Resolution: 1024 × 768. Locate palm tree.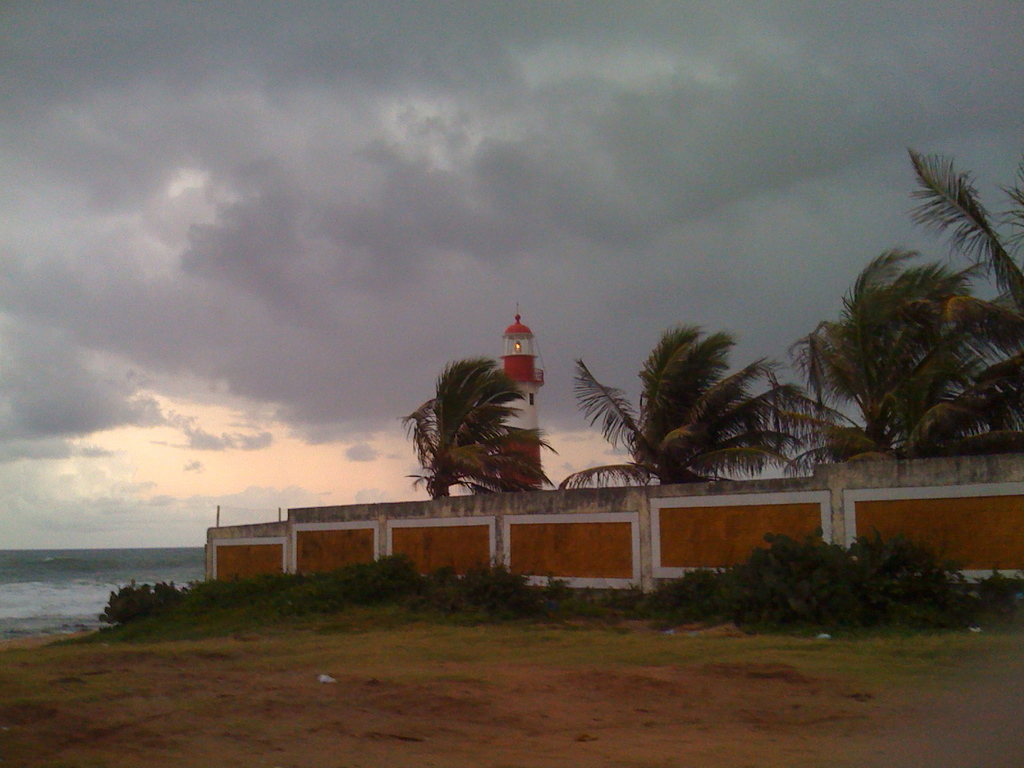
pyautogui.locateOnScreen(799, 243, 987, 441).
